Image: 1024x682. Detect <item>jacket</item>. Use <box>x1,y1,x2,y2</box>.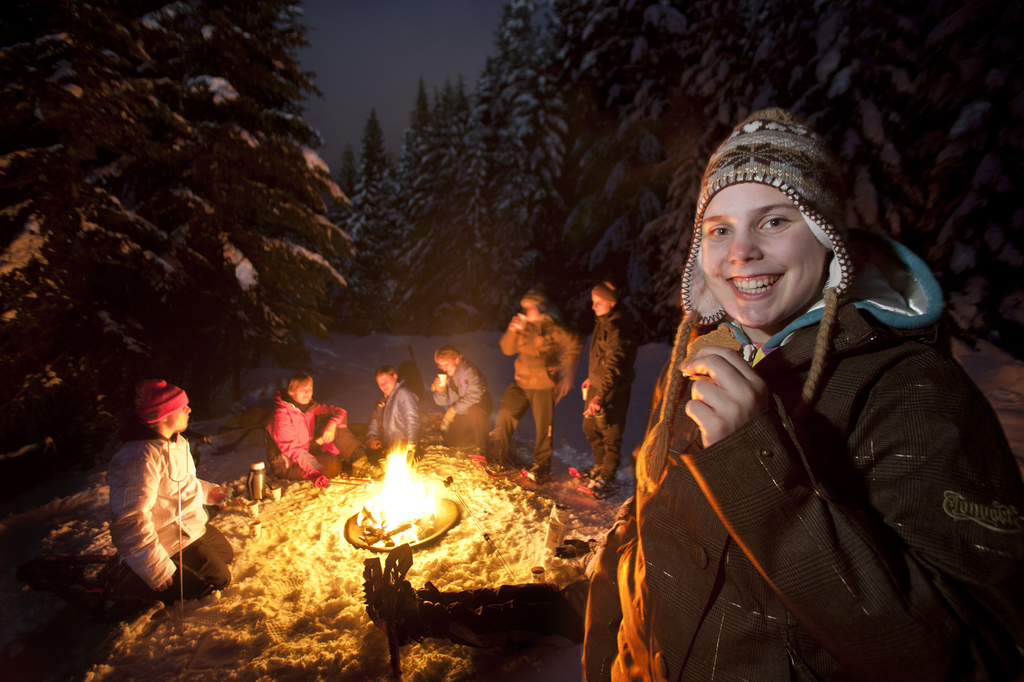
<box>434,360,493,418</box>.
